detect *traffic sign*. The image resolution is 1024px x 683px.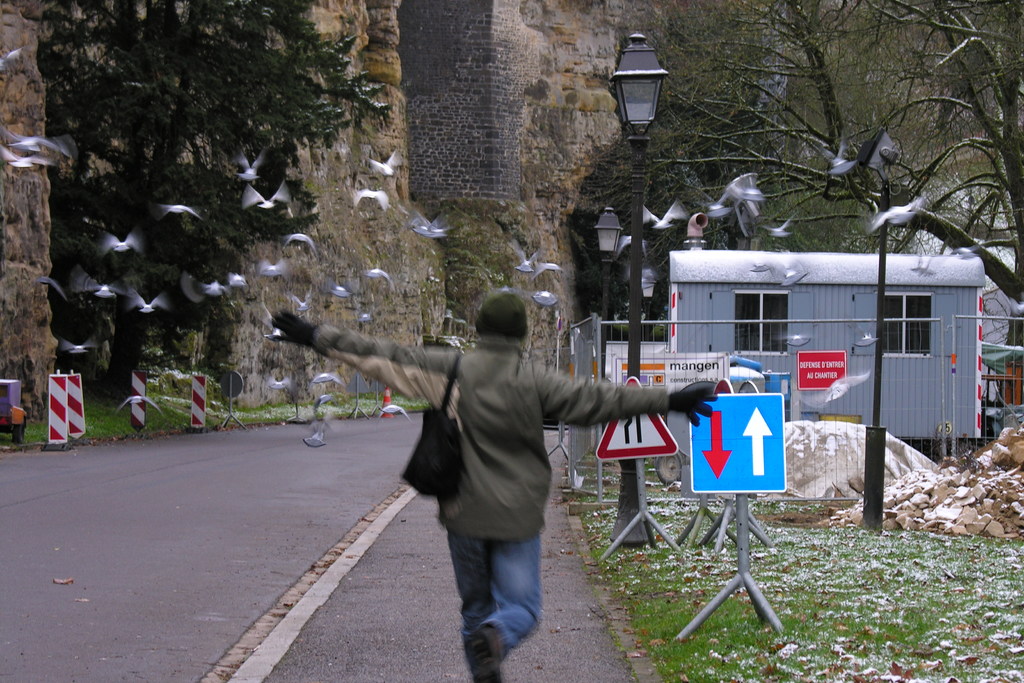
<bbox>689, 394, 786, 495</bbox>.
